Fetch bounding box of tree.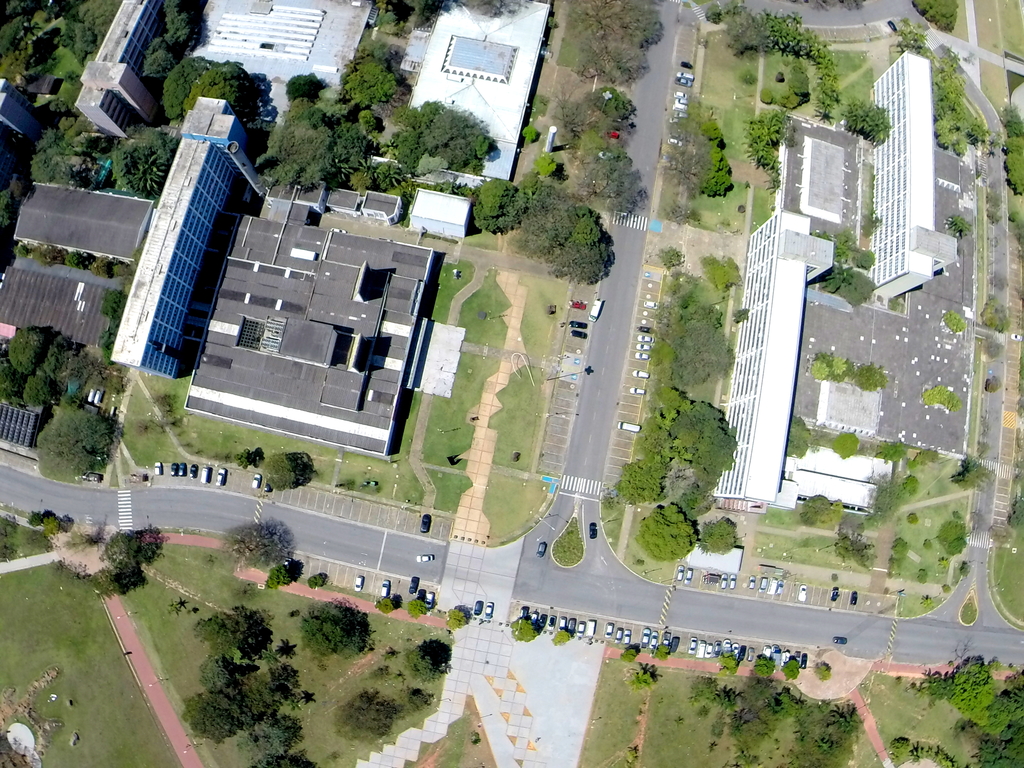
Bbox: <box>997,100,1023,202</box>.
